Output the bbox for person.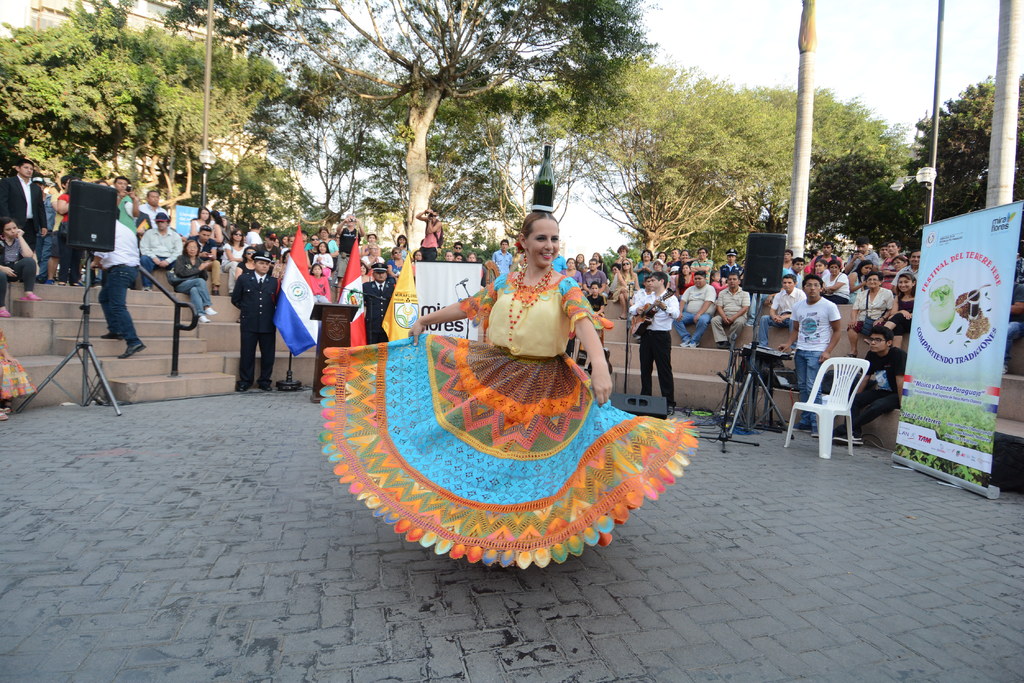
detection(888, 256, 907, 271).
